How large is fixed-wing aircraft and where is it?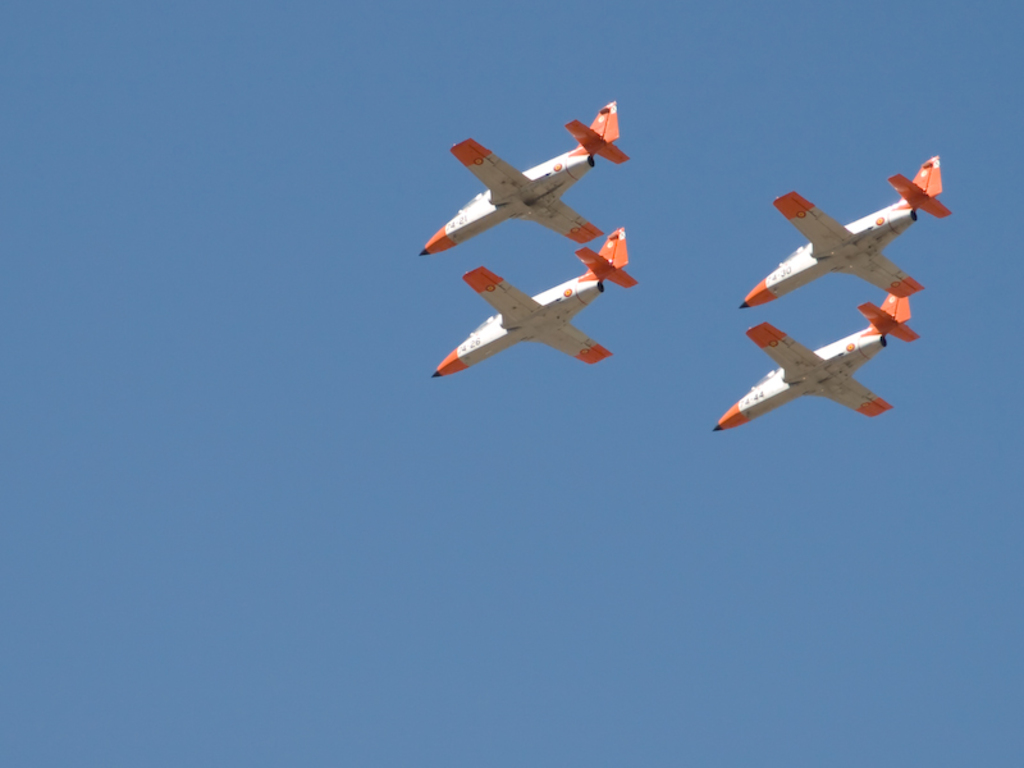
Bounding box: crop(736, 148, 954, 308).
